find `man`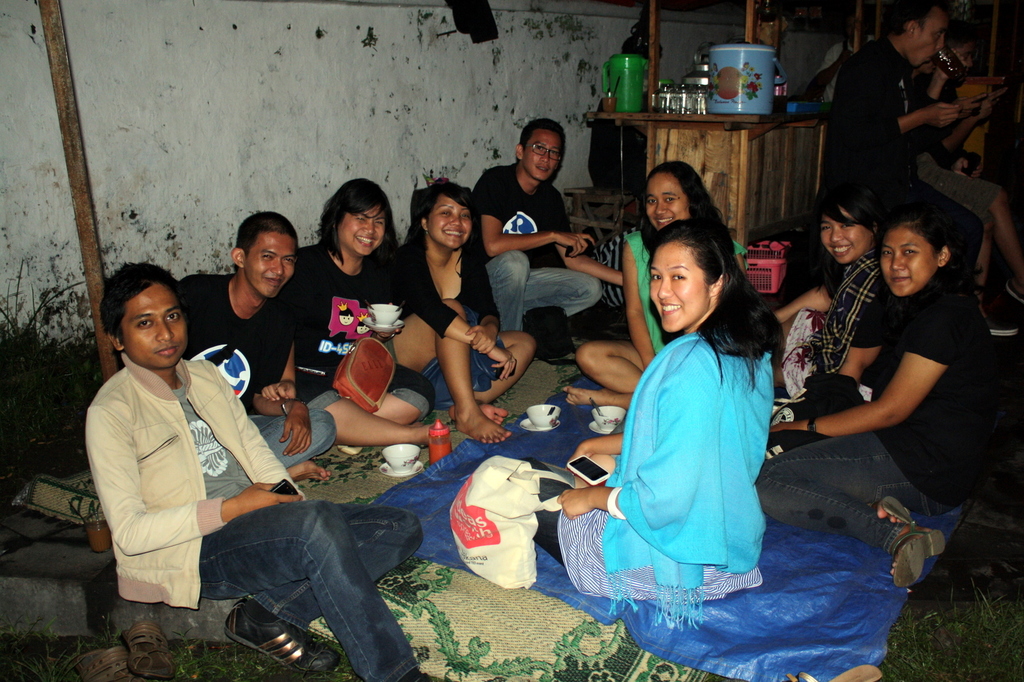
[left=831, top=17, right=966, bottom=202]
